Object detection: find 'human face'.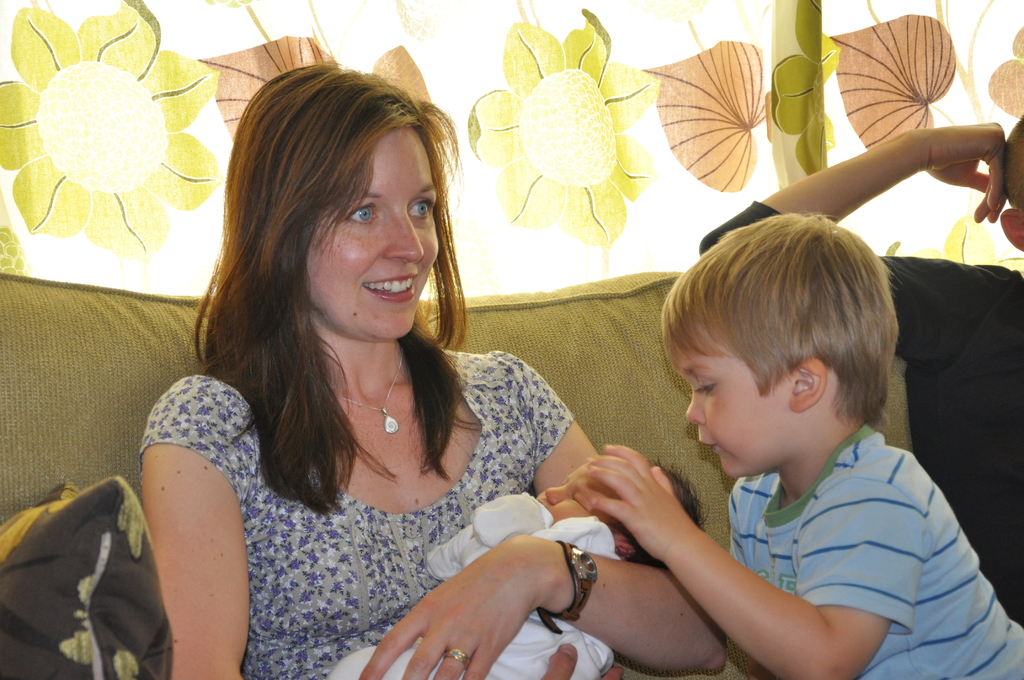
bbox=(671, 320, 794, 482).
